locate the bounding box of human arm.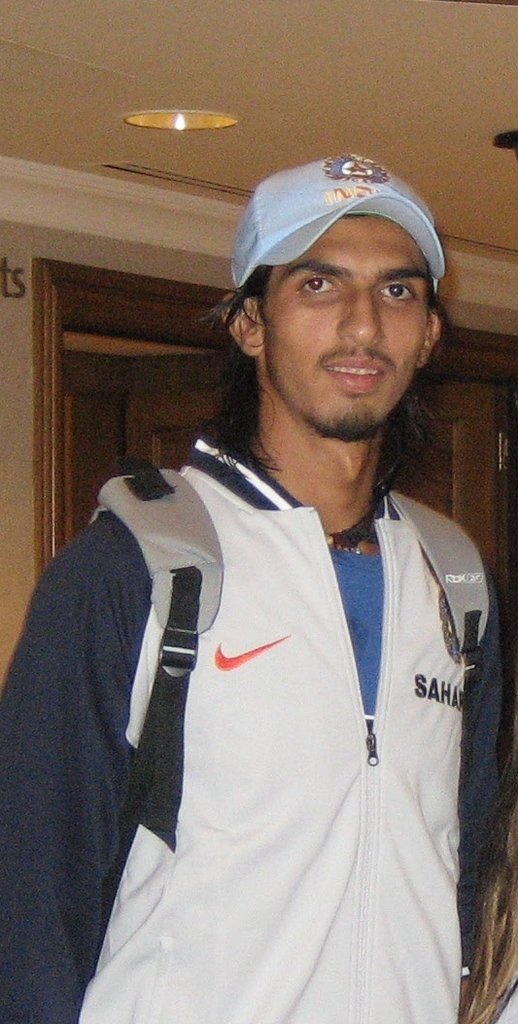
Bounding box: bbox=[462, 581, 507, 1003].
